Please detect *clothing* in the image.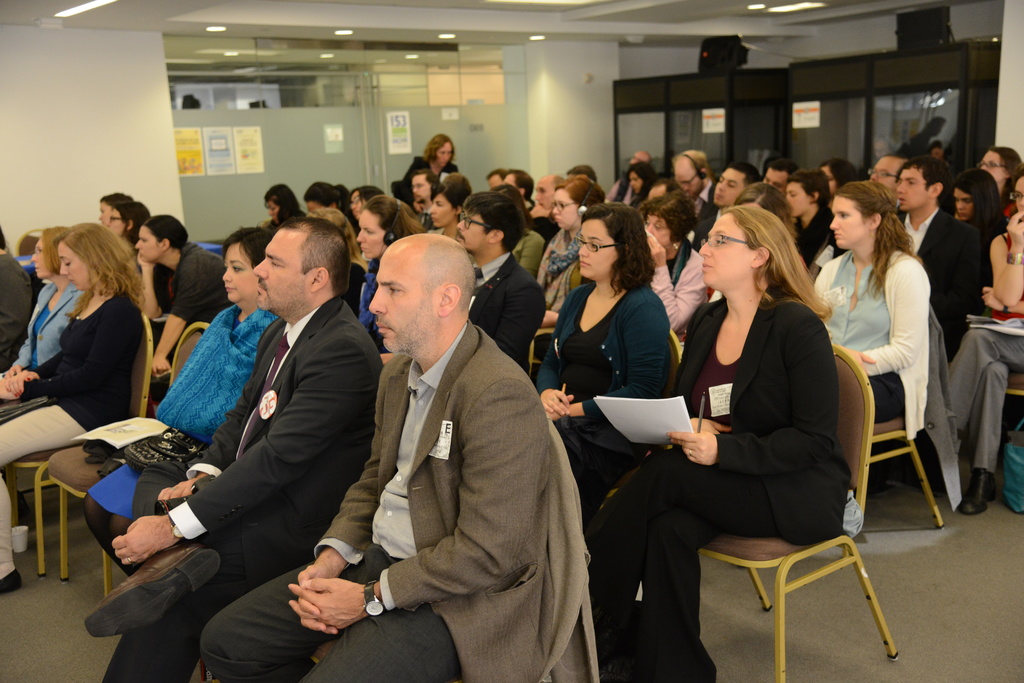
l=694, t=184, r=717, b=230.
